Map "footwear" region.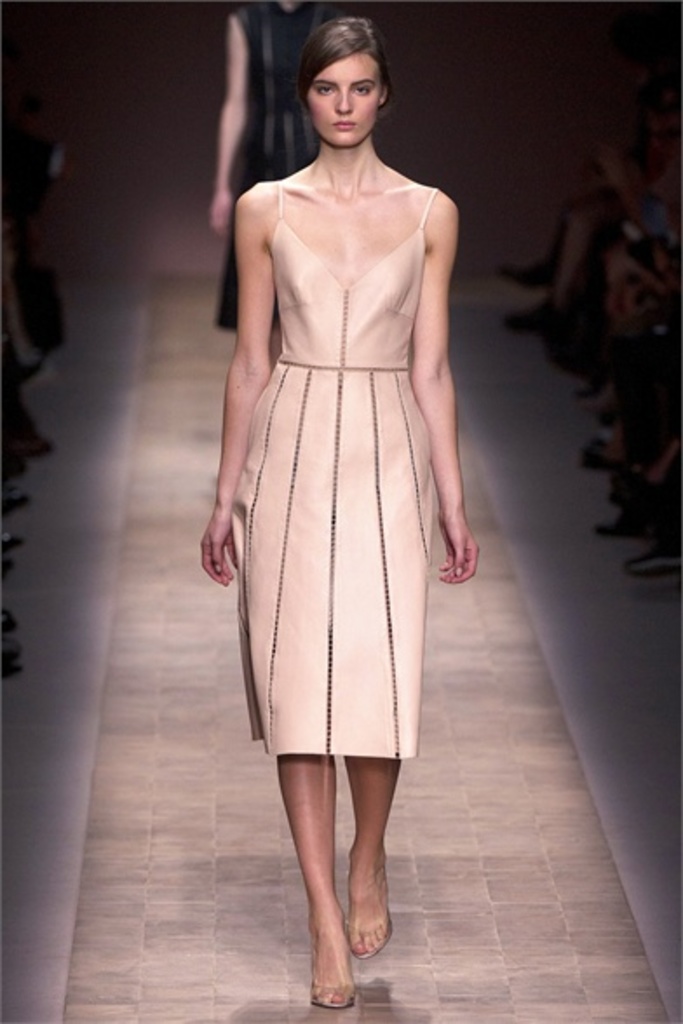
Mapped to bbox(589, 505, 664, 538).
